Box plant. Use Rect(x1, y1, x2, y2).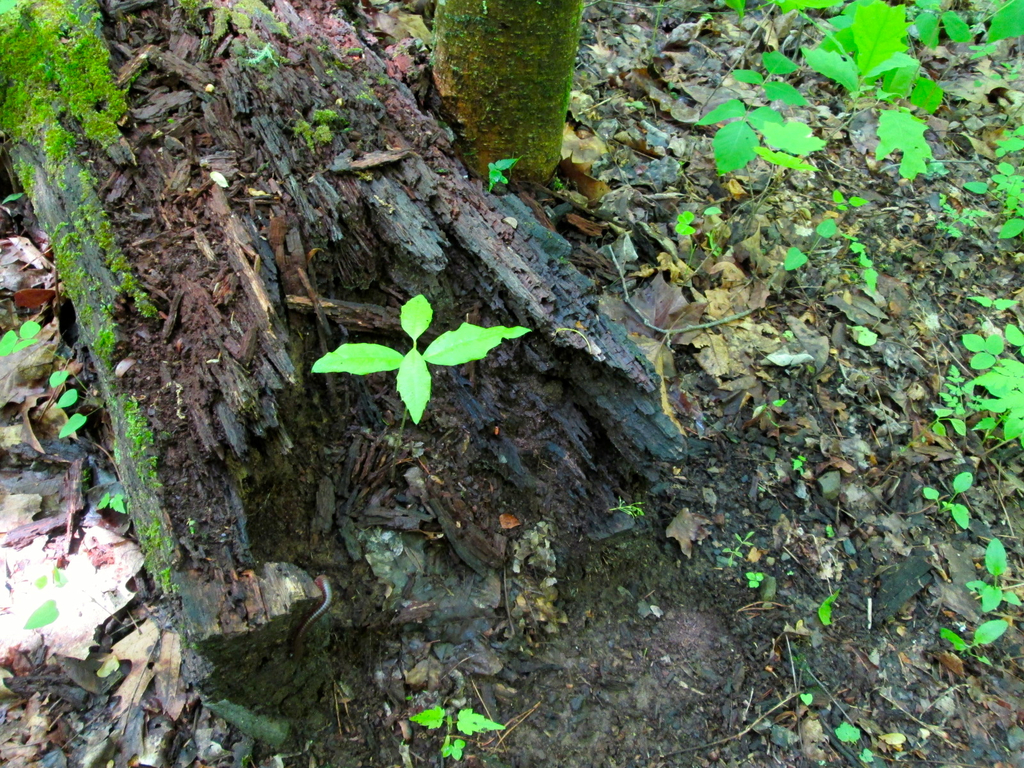
Rect(967, 531, 1014, 622).
